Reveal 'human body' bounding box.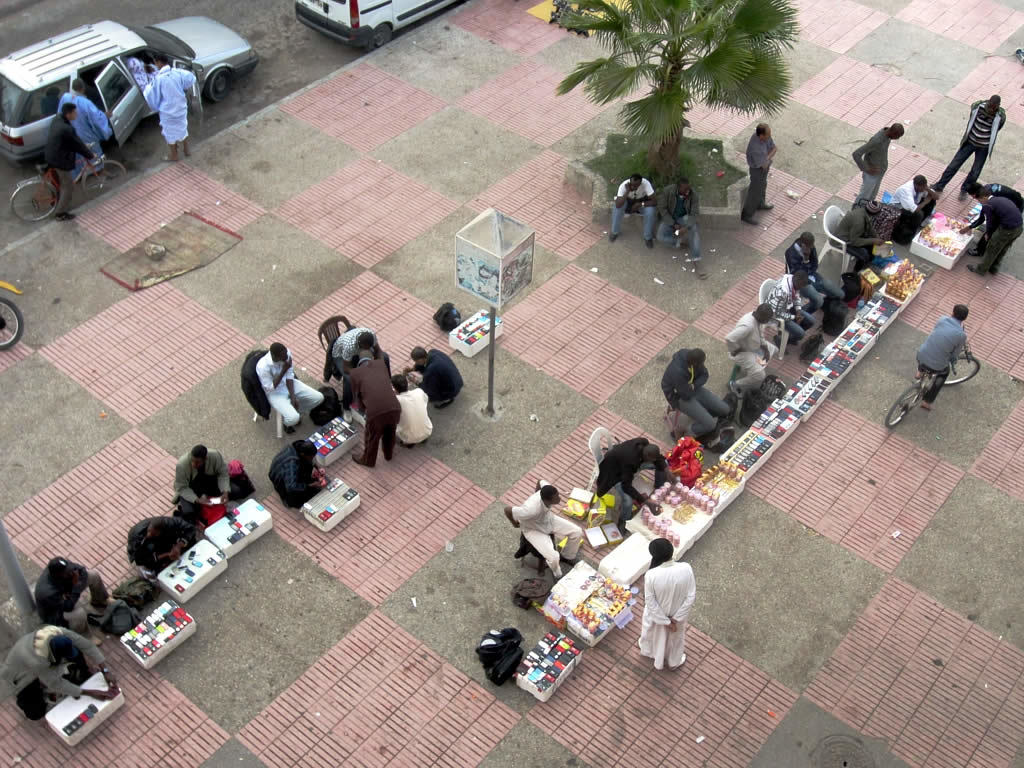
Revealed: 54, 90, 112, 170.
